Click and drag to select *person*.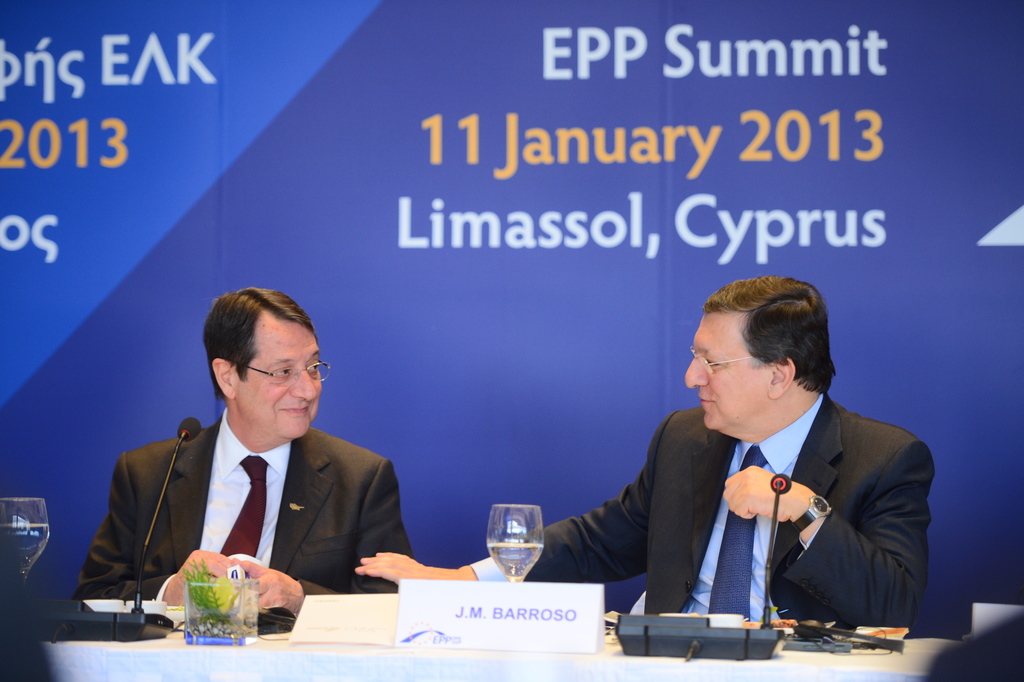
Selection: {"left": 359, "top": 277, "right": 929, "bottom": 631}.
